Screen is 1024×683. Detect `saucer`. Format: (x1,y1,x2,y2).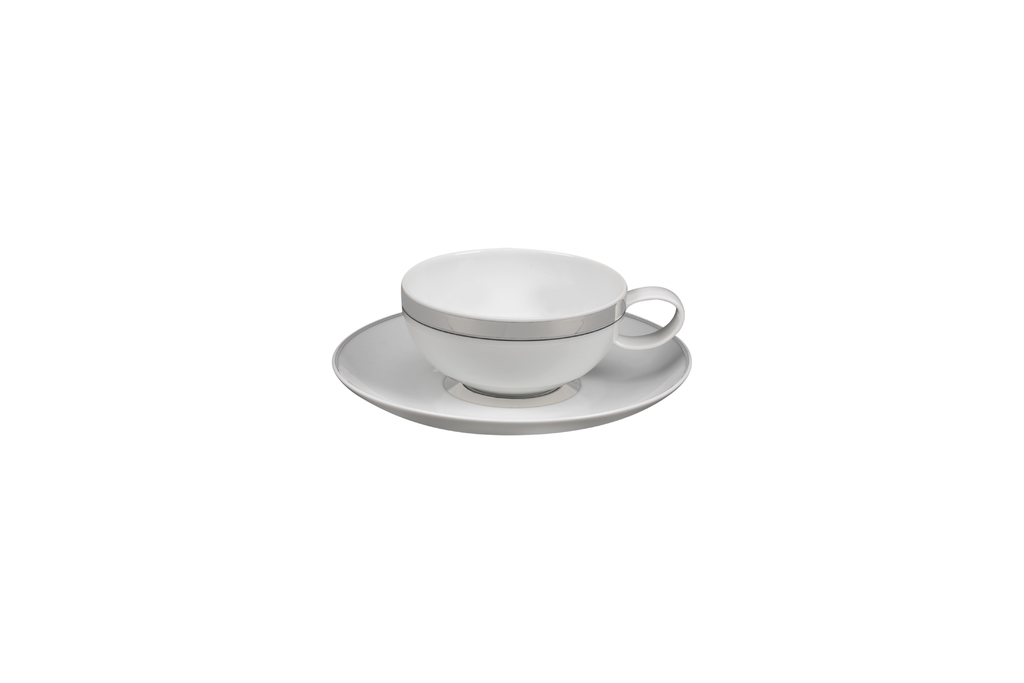
(328,308,692,434).
